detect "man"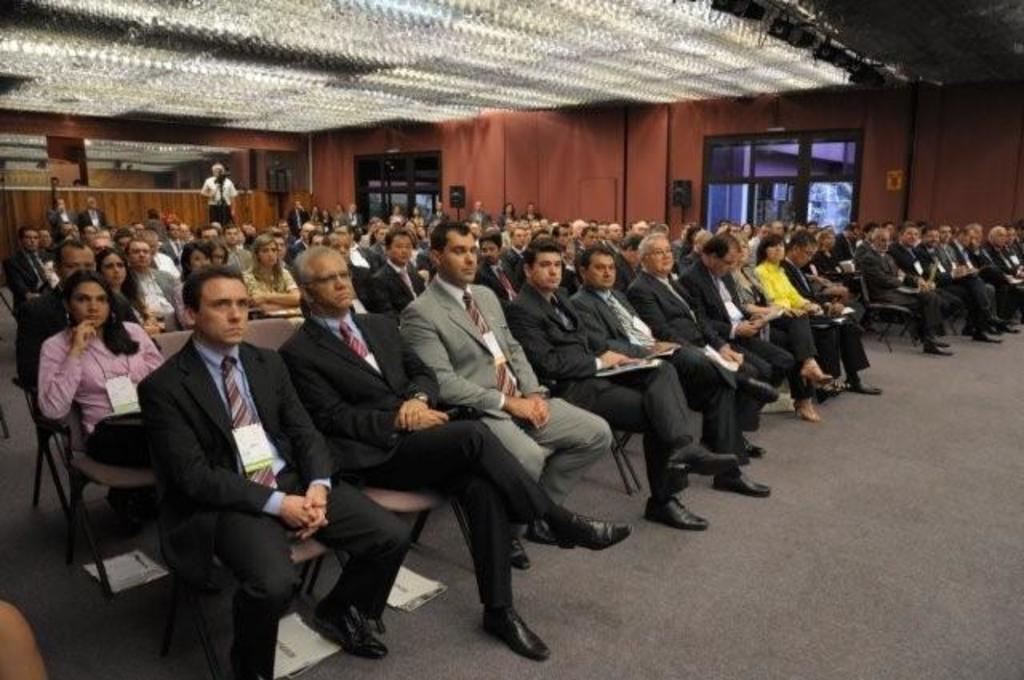
bbox=(390, 214, 613, 571)
